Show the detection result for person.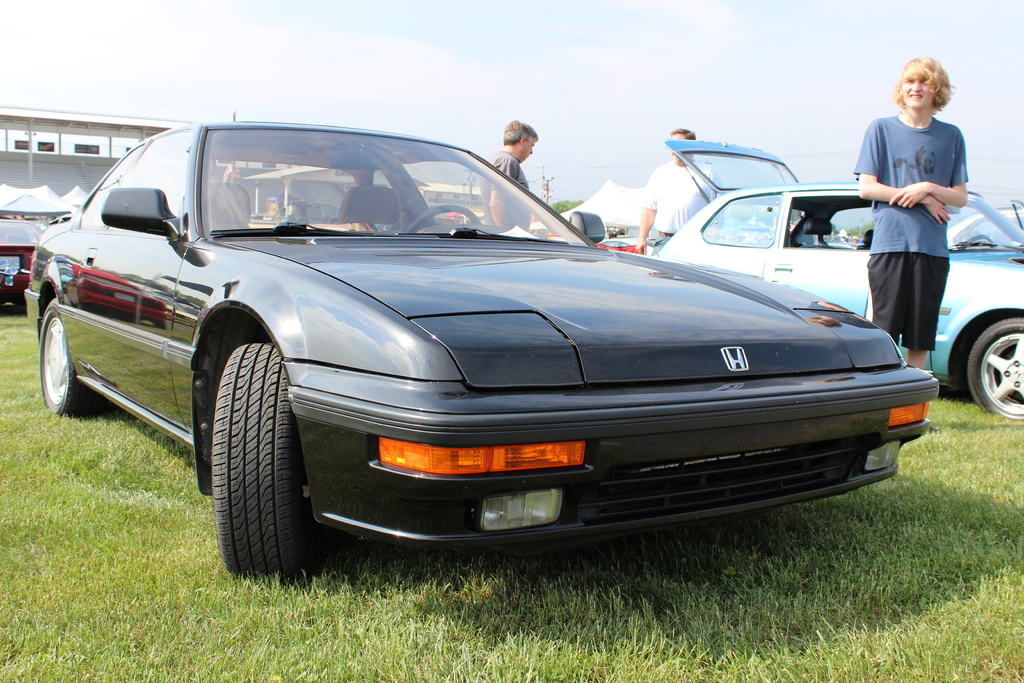
[left=861, top=229, right=871, bottom=252].
